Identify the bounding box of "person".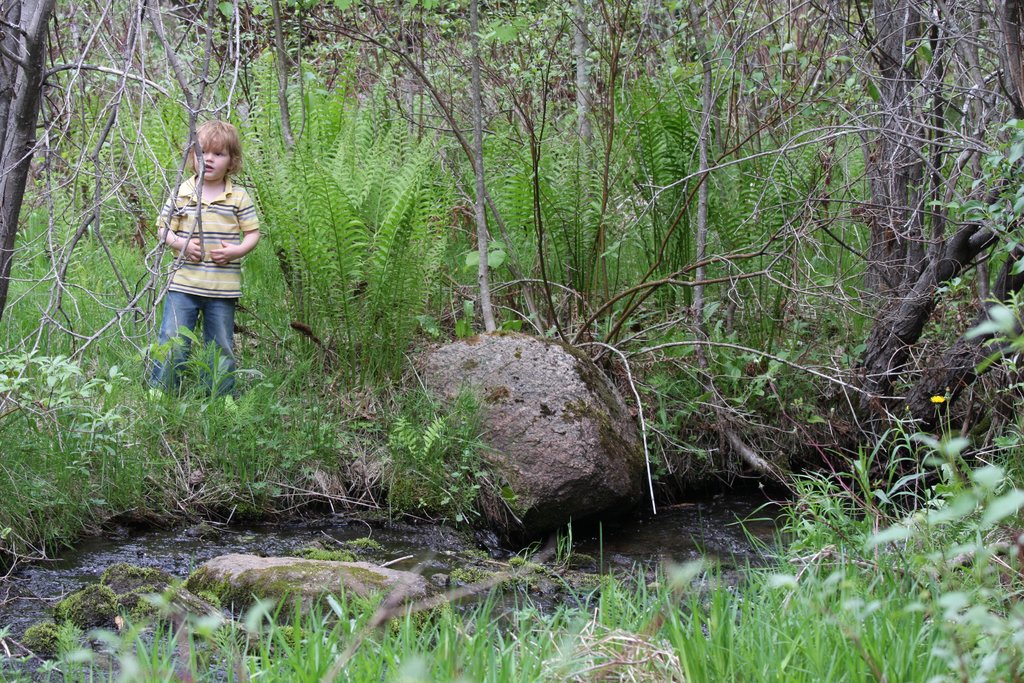
select_region(160, 105, 253, 408).
